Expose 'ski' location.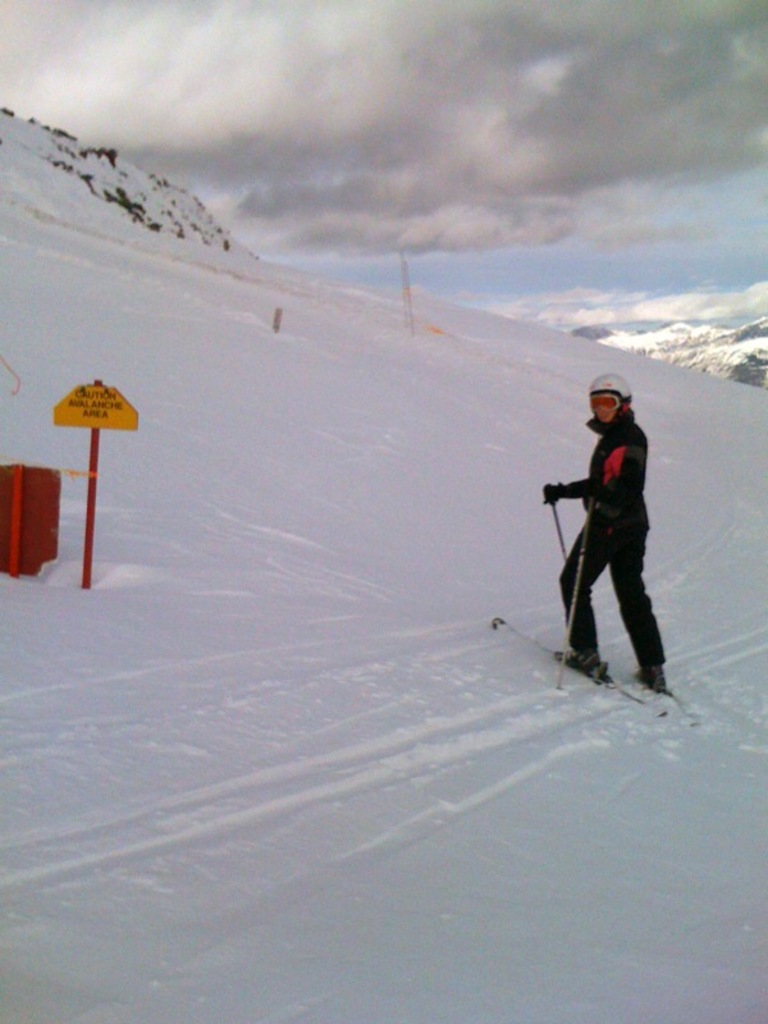
Exposed at [left=490, top=608, right=680, bottom=728].
